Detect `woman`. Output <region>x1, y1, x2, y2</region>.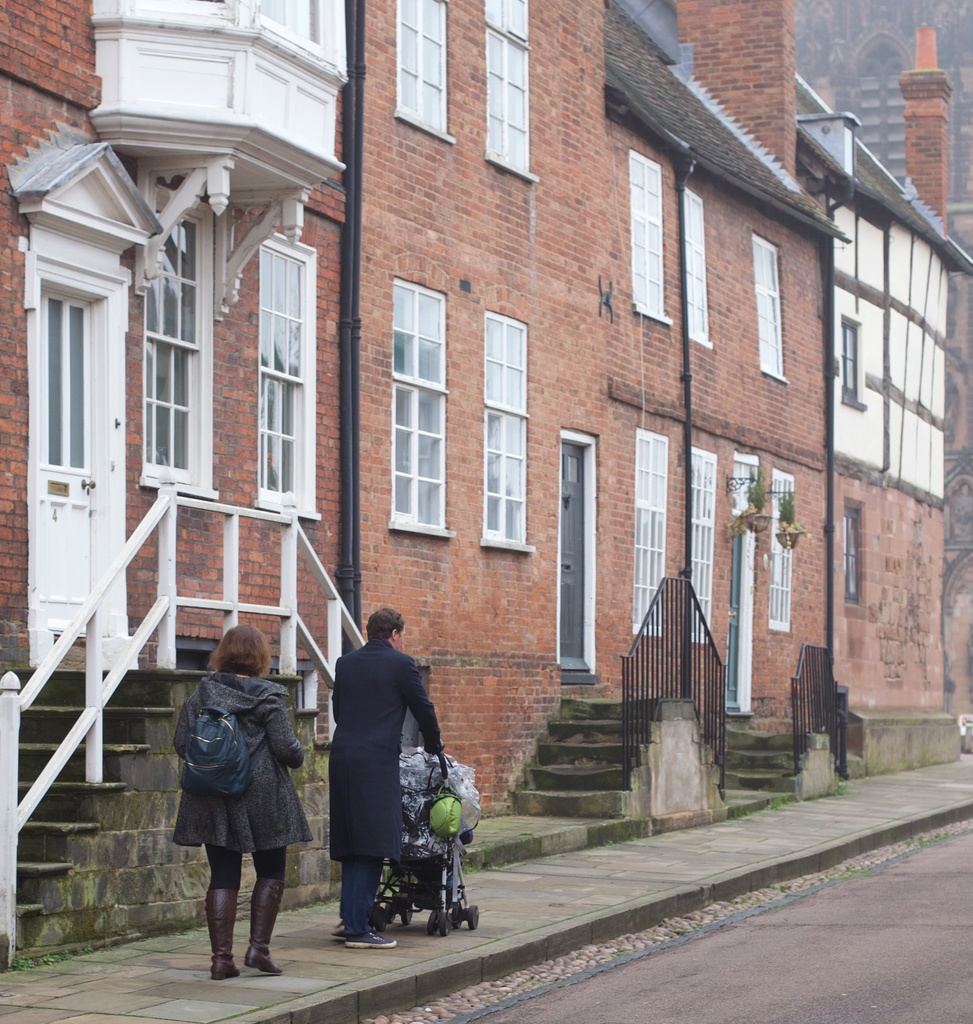
<region>175, 606, 308, 988</region>.
